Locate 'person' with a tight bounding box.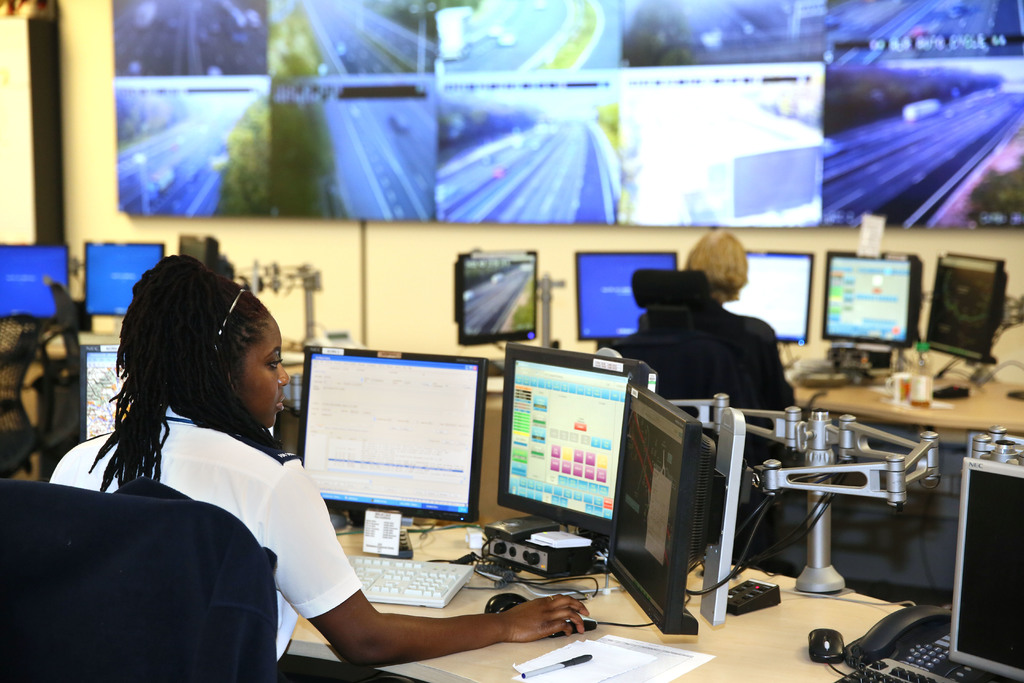
box(35, 251, 591, 682).
